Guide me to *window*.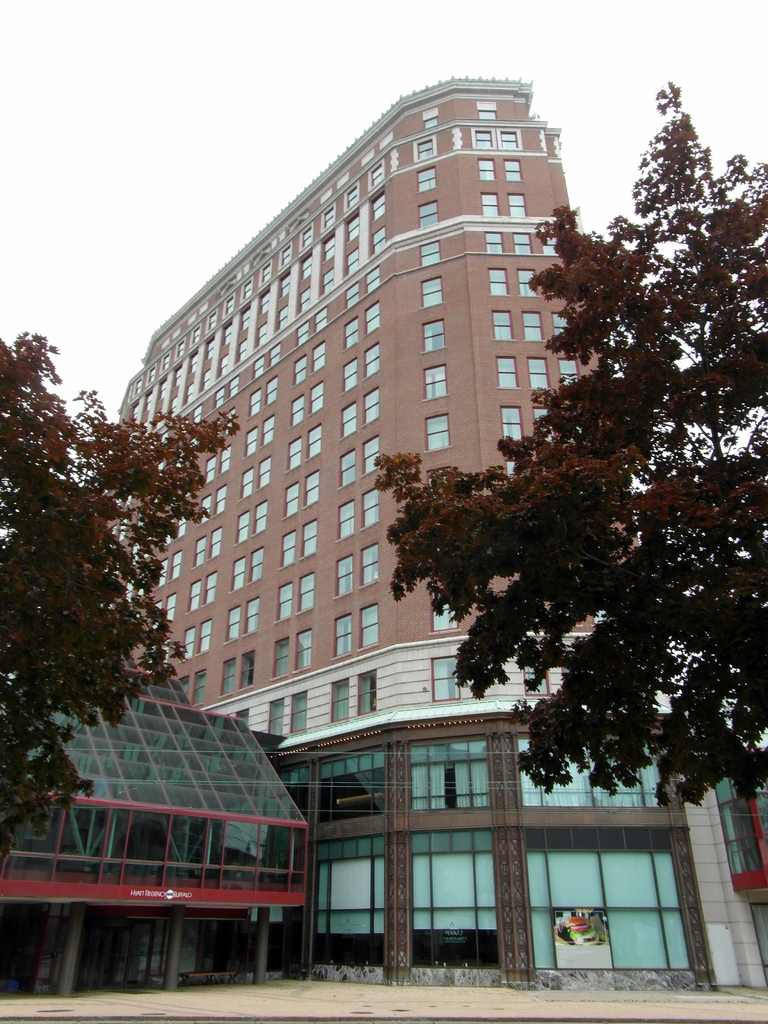
Guidance: 278 529 296 571.
